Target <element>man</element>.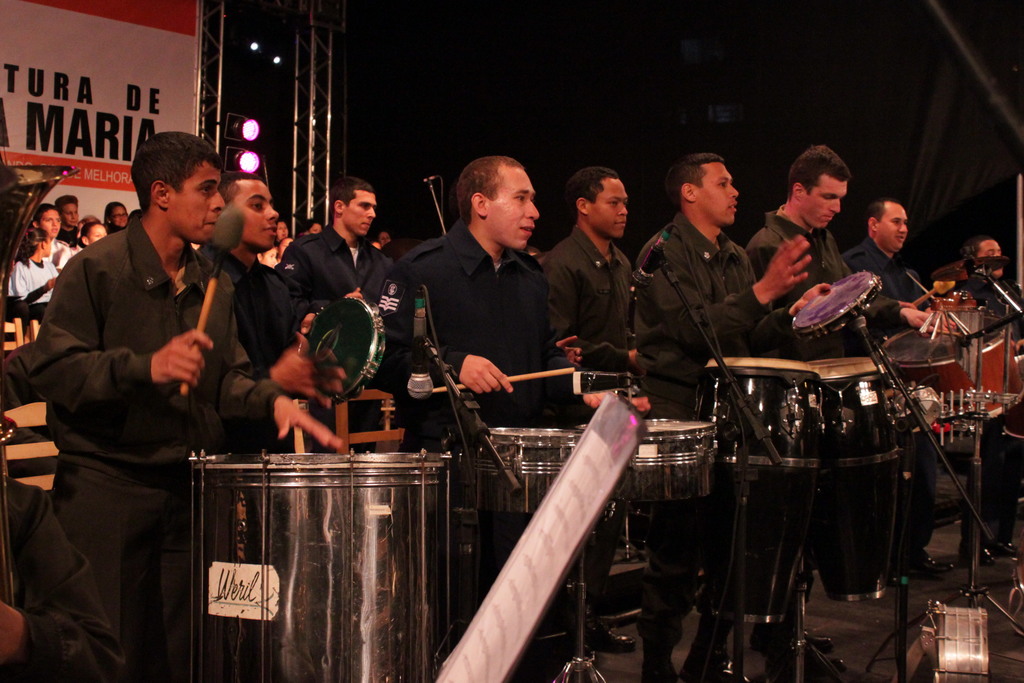
Target region: box=[282, 176, 397, 320].
